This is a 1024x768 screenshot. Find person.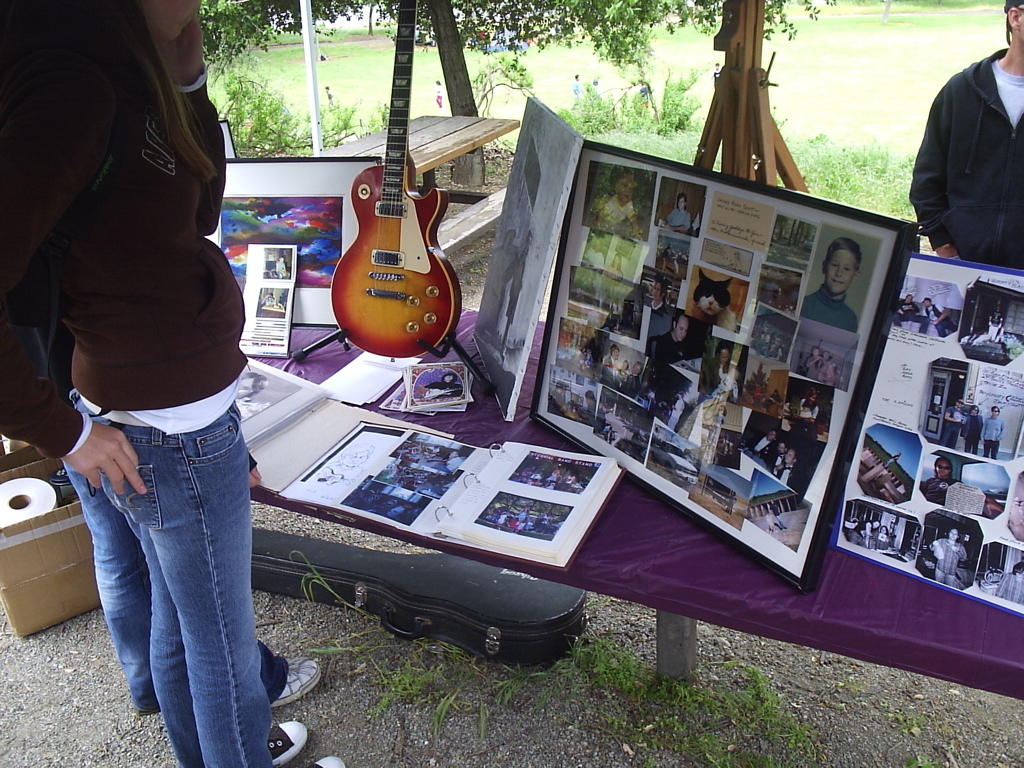
Bounding box: 0, 0, 346, 767.
